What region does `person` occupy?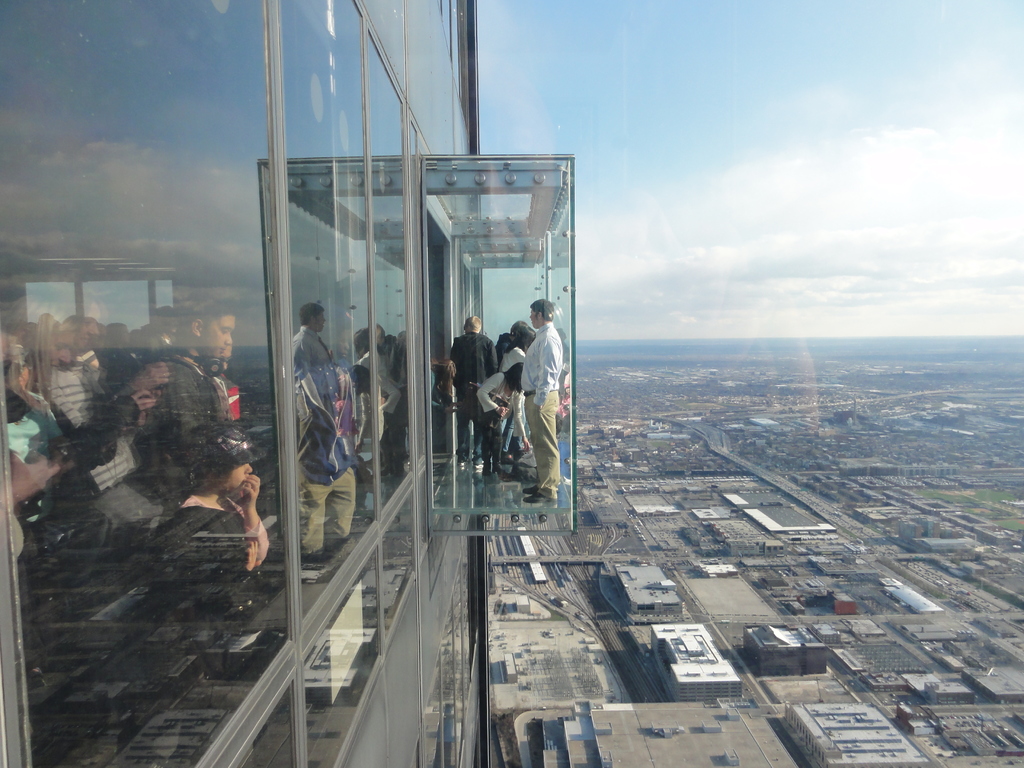
488:322:524:358.
